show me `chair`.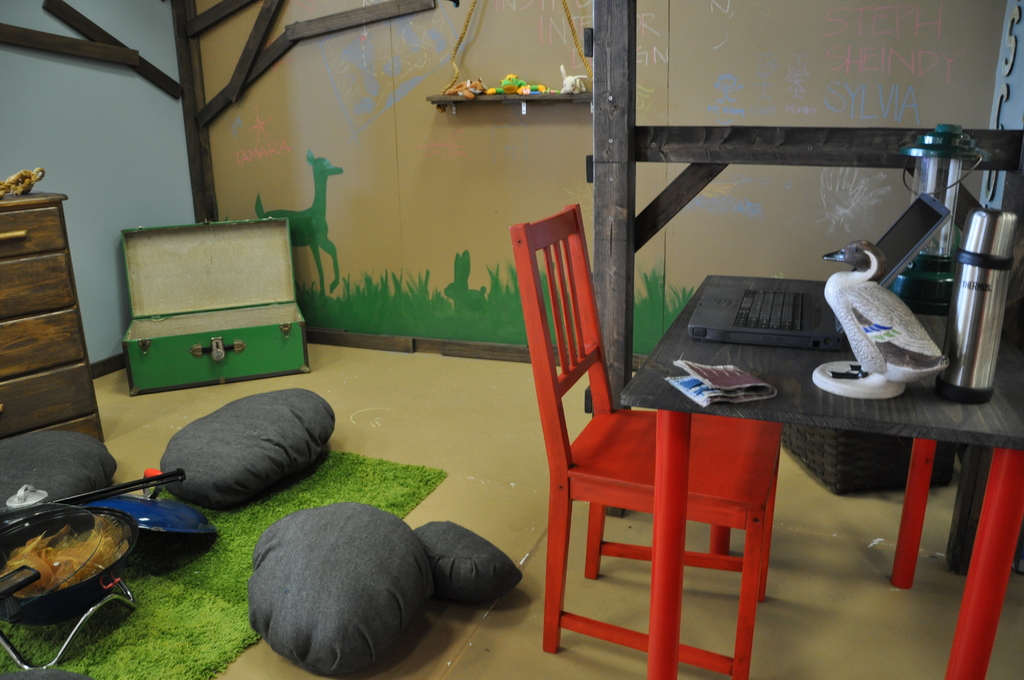
`chair` is here: x1=493, y1=202, x2=785, y2=678.
